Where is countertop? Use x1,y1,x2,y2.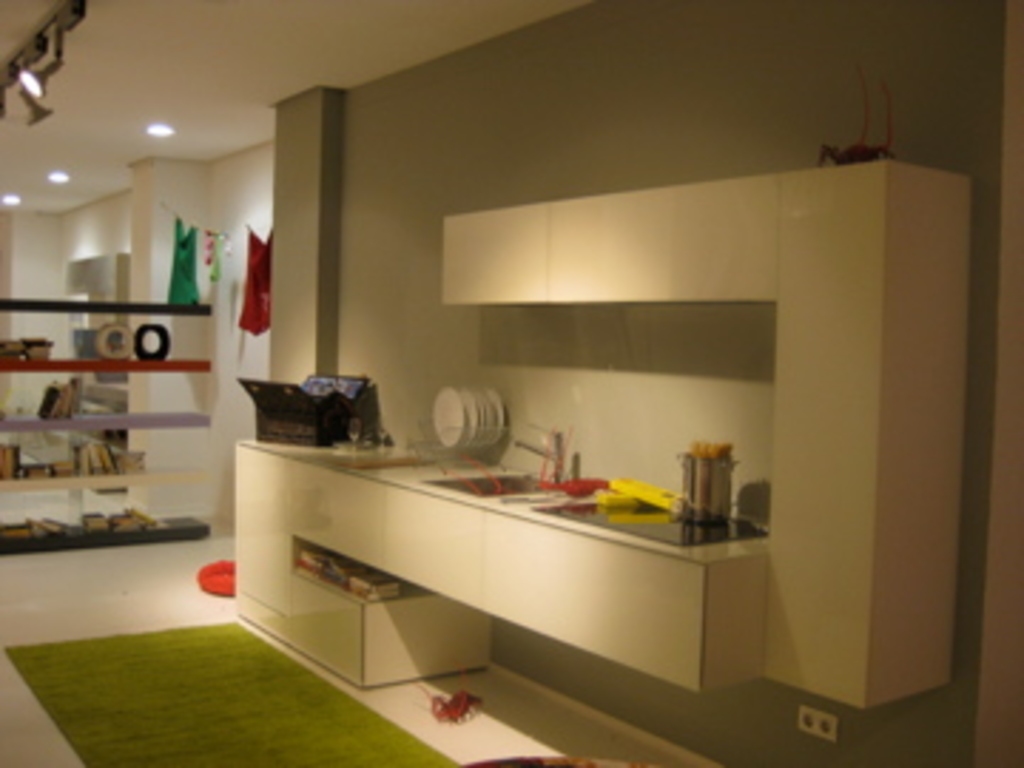
233,432,771,563.
